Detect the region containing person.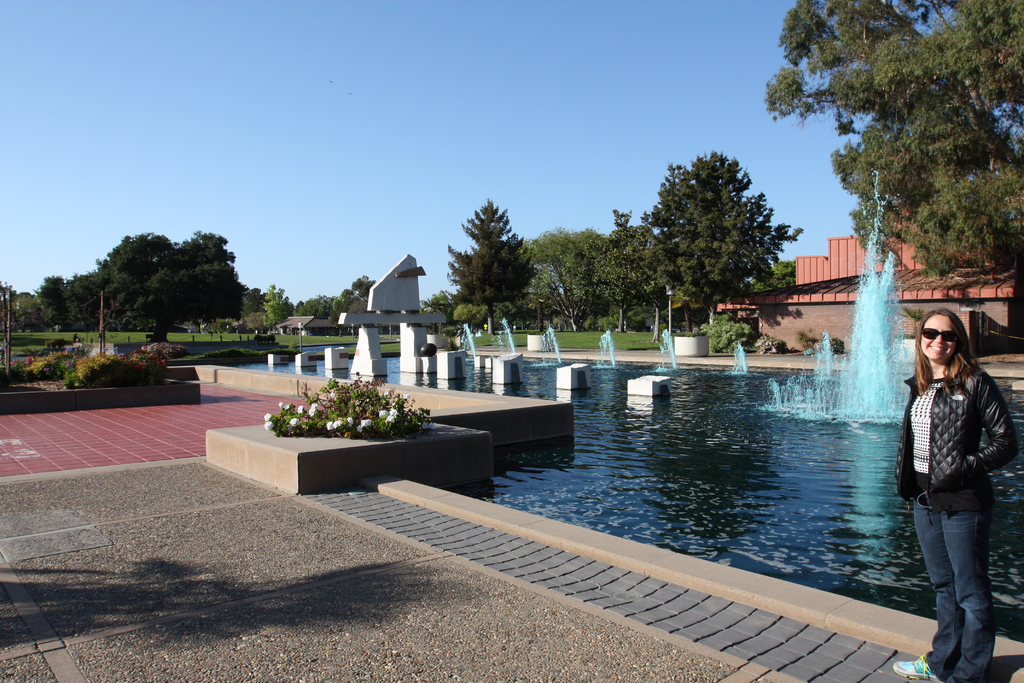
rect(71, 333, 83, 344).
